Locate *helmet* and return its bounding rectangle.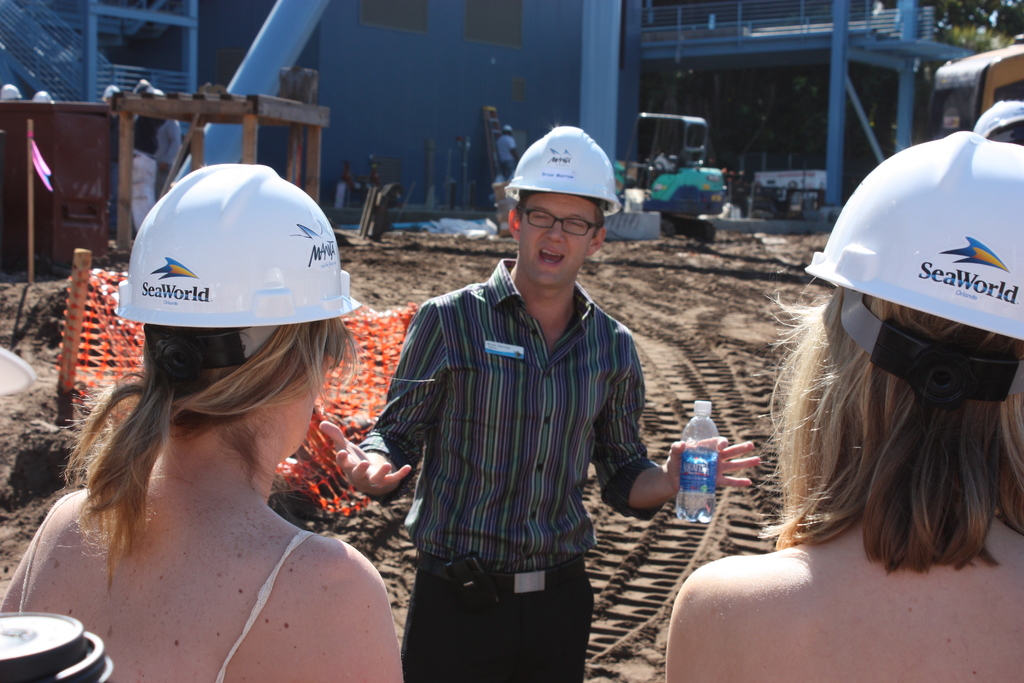
crop(792, 125, 1023, 404).
